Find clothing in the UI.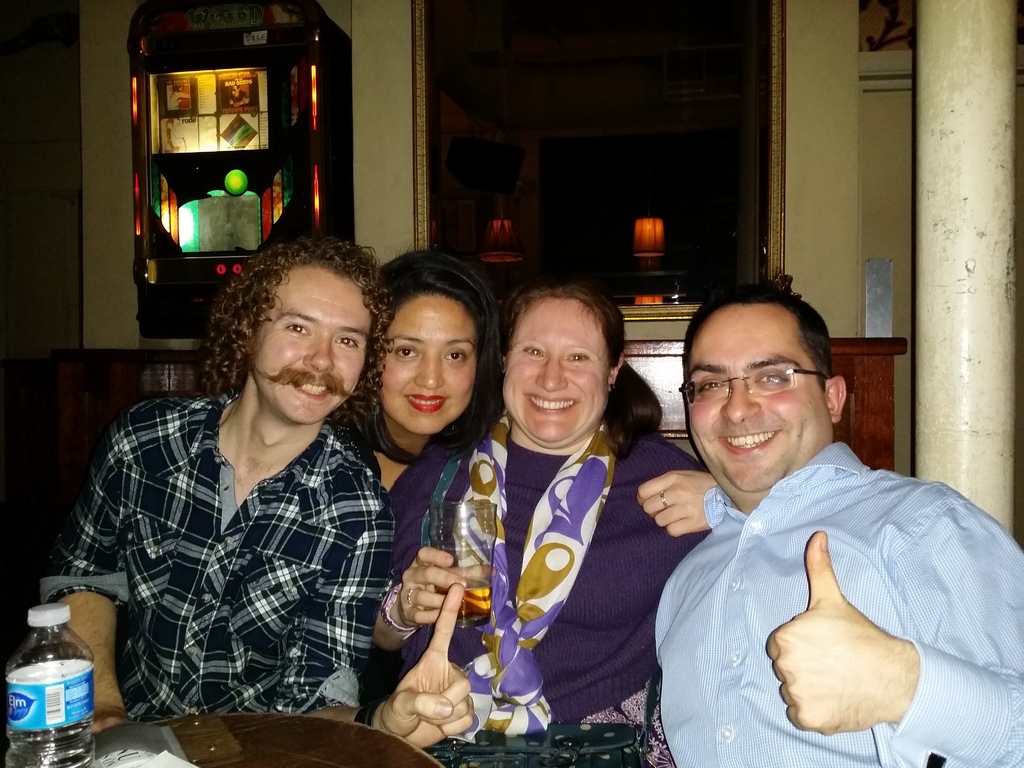
UI element at 33,397,396,728.
